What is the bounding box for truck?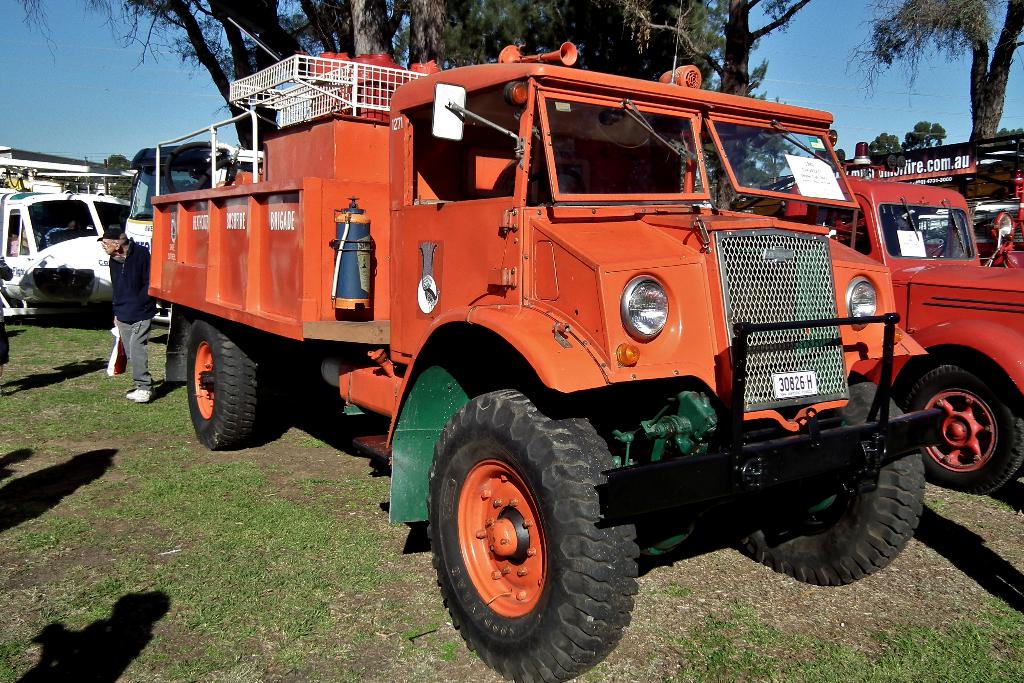
left=746, top=144, right=1023, bottom=495.
